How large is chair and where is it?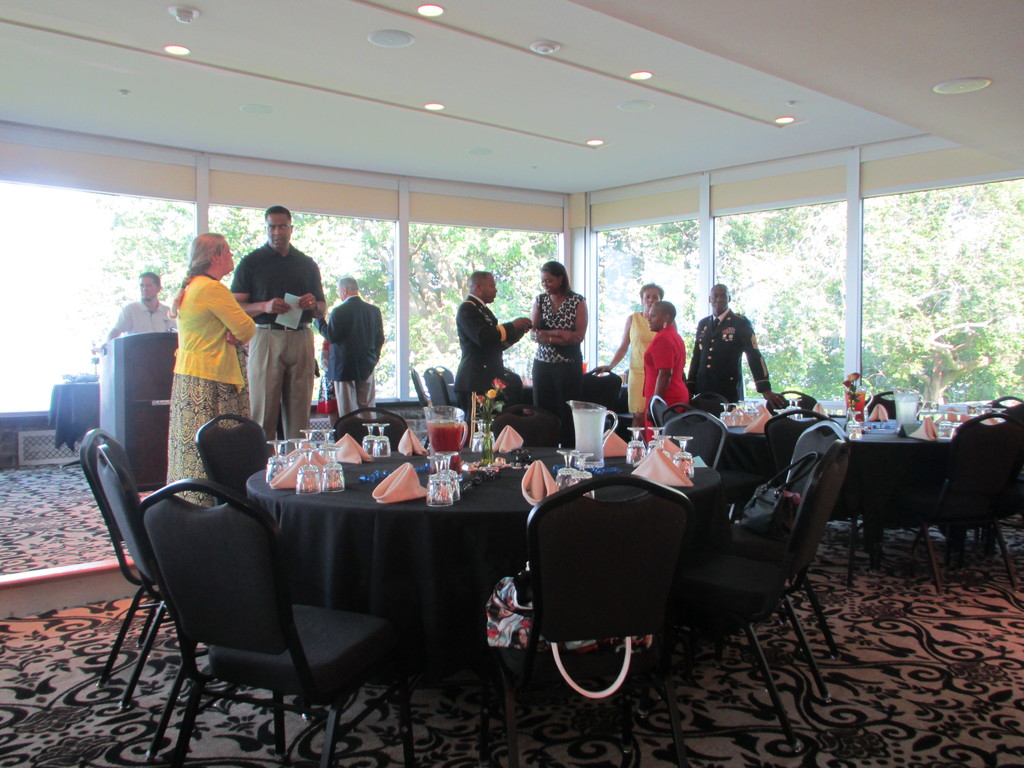
Bounding box: [left=78, top=426, right=160, bottom=691].
